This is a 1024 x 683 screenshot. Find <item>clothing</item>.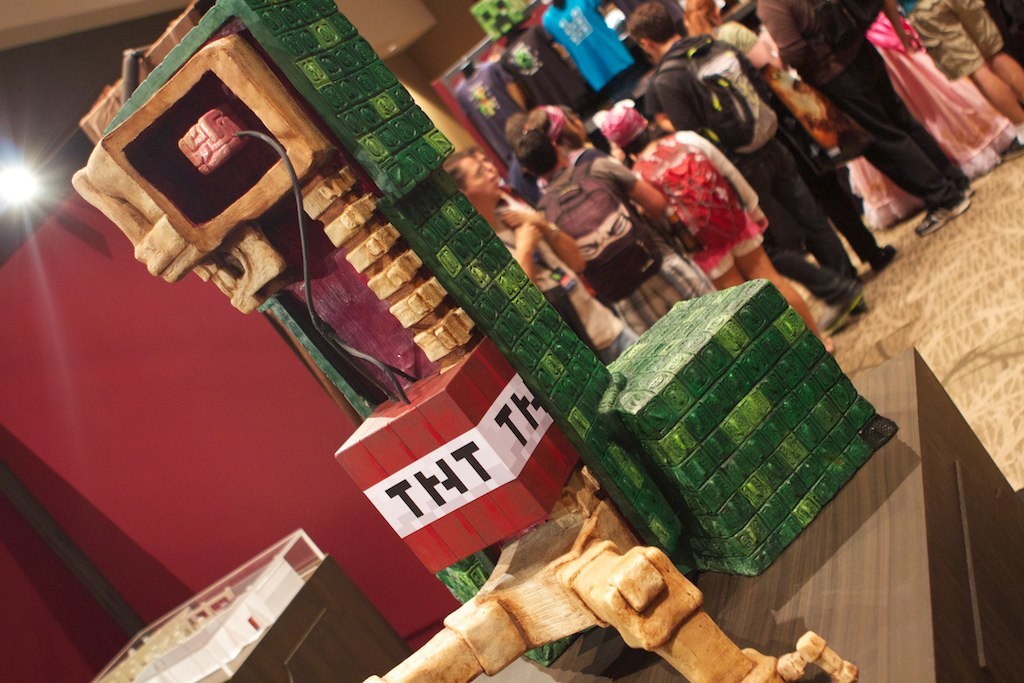
Bounding box: 758,0,968,206.
